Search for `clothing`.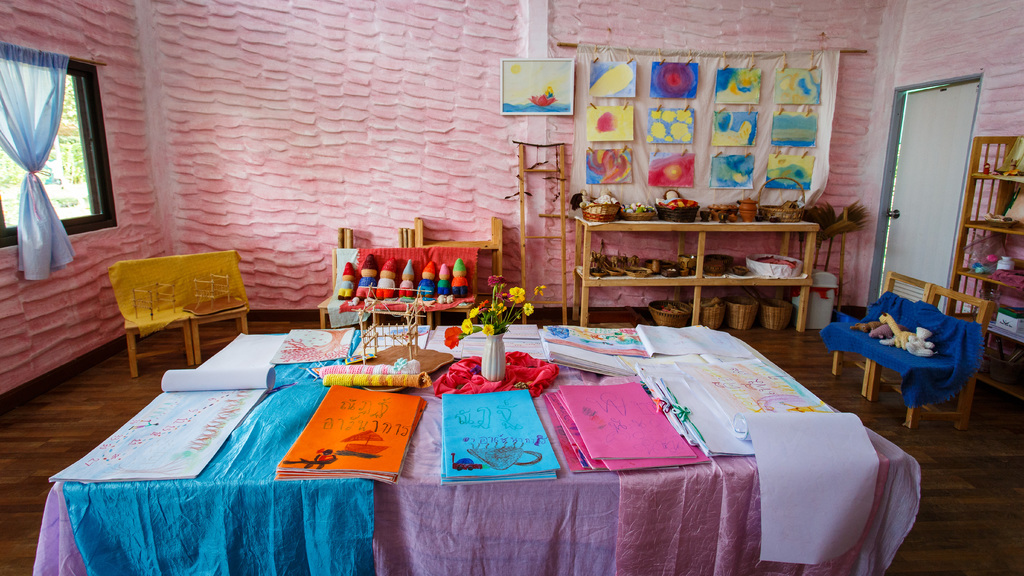
Found at locate(437, 278, 449, 294).
